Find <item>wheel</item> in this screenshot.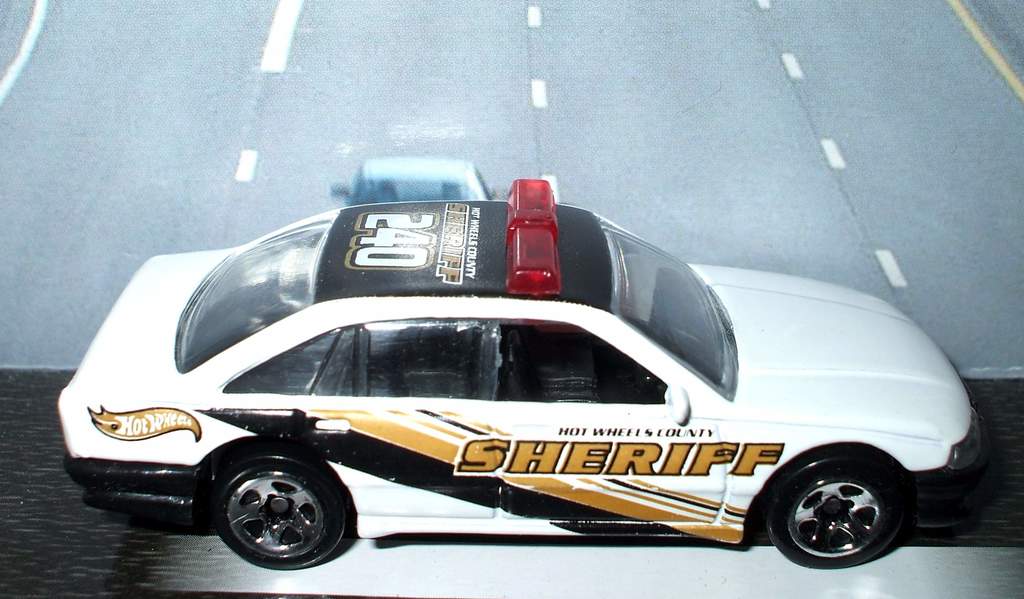
The bounding box for <item>wheel</item> is select_region(762, 461, 918, 568).
